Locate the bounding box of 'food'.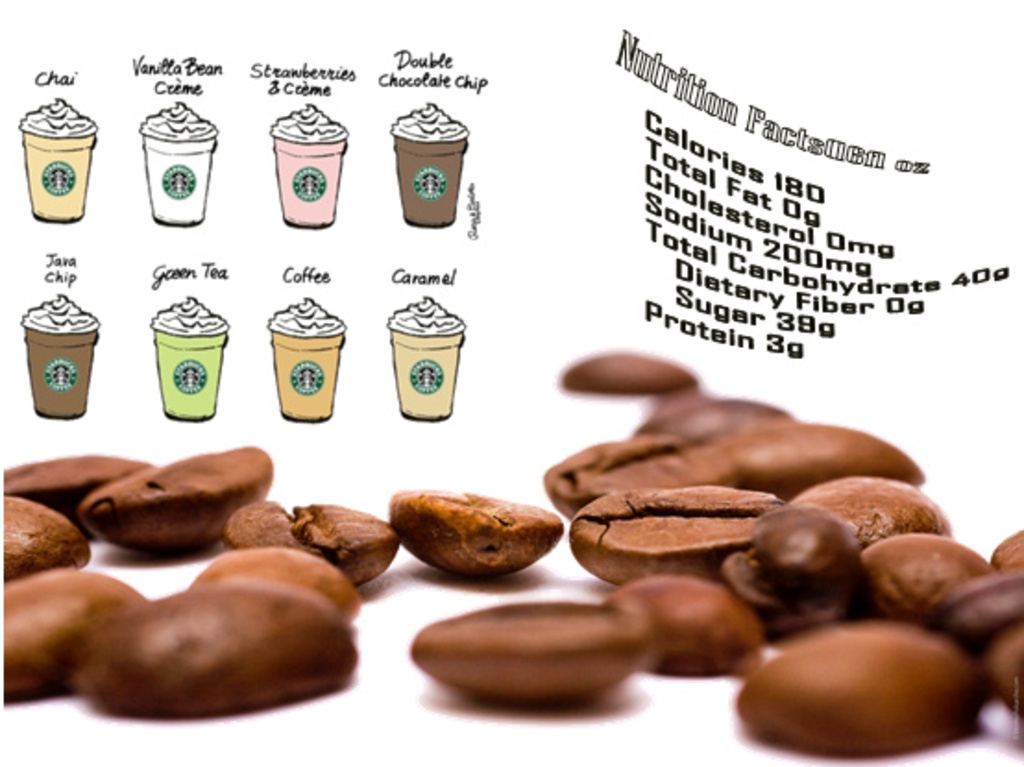
Bounding box: (190, 538, 360, 617).
